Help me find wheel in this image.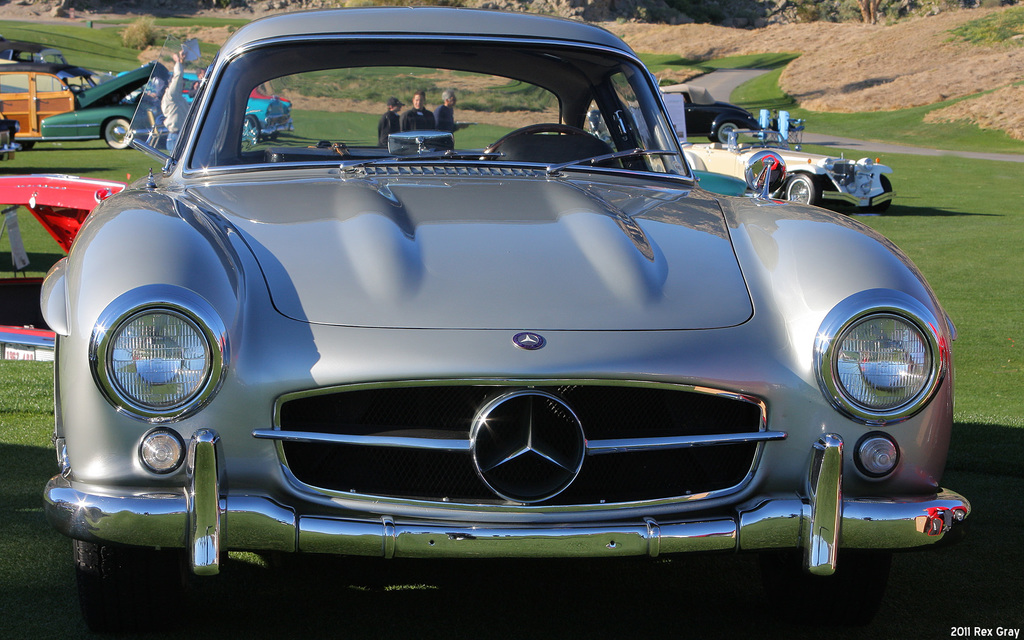
Found it: <box>716,120,740,142</box>.
